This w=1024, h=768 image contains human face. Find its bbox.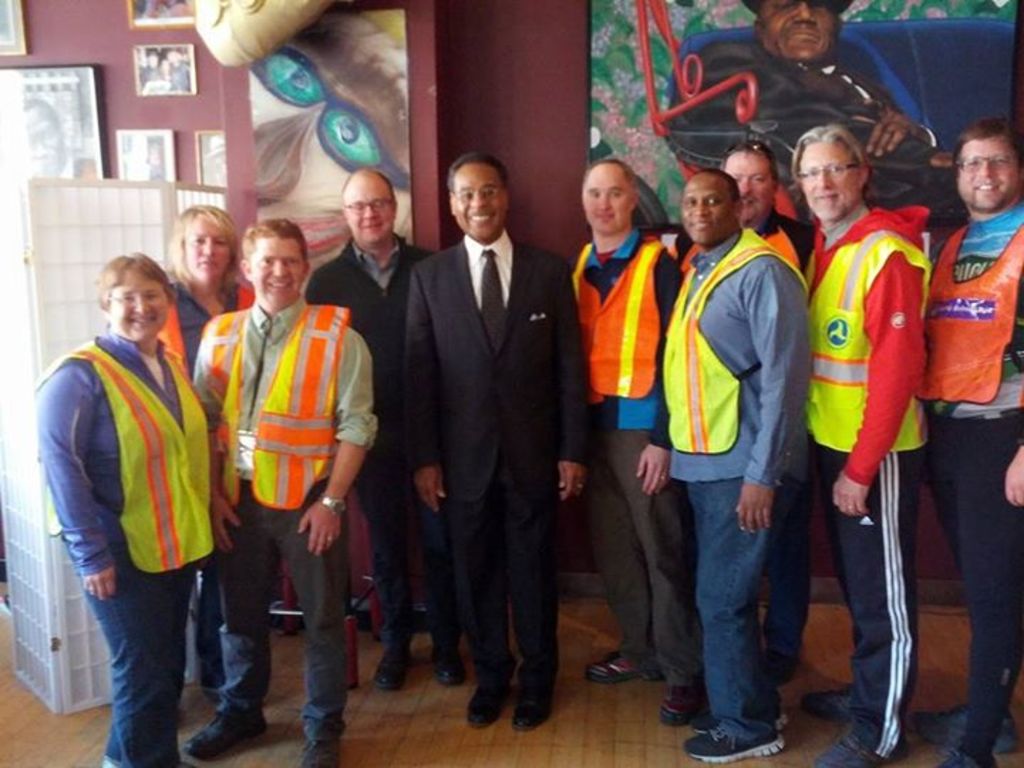
left=960, top=141, right=1017, bottom=208.
